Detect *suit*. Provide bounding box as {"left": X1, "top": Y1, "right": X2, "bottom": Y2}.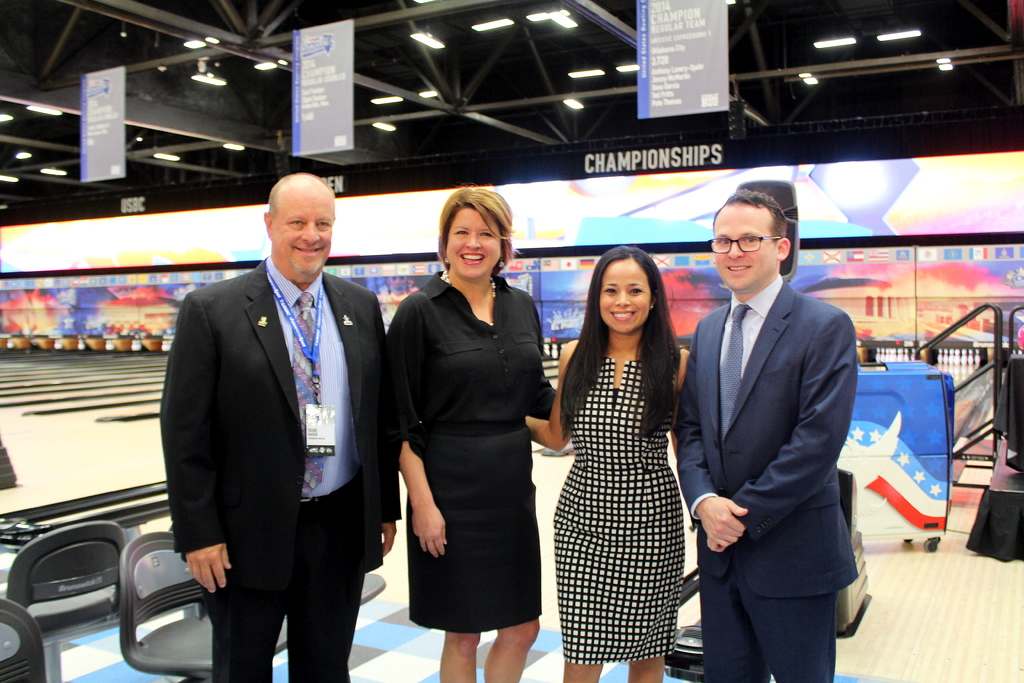
{"left": 159, "top": 178, "right": 382, "bottom": 682}.
